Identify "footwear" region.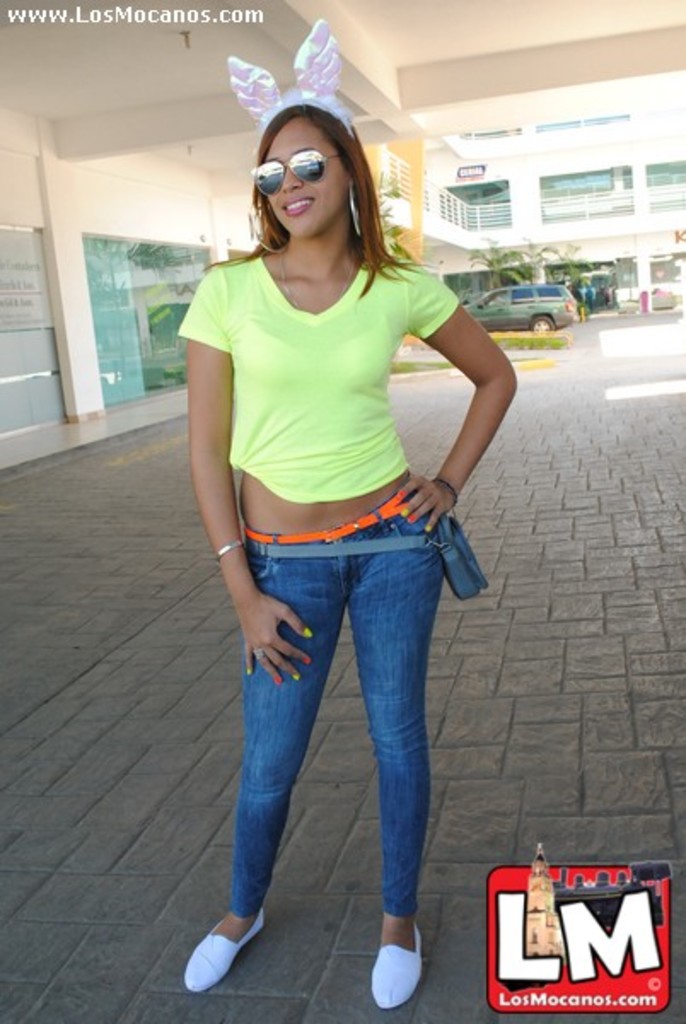
Region: {"left": 370, "top": 916, "right": 428, "bottom": 1007}.
